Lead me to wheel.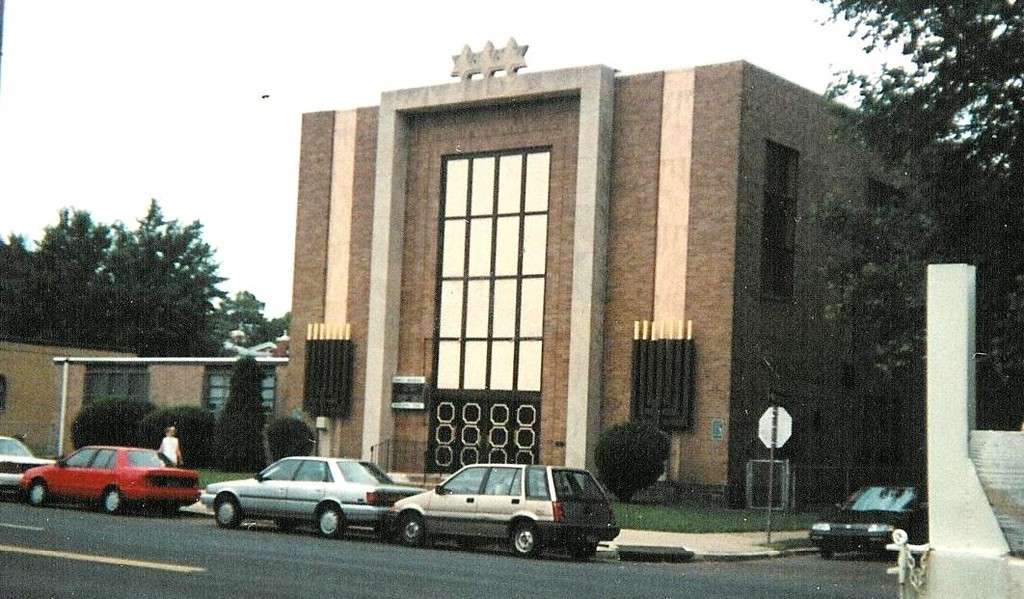
Lead to {"x1": 102, "y1": 488, "x2": 122, "y2": 511}.
